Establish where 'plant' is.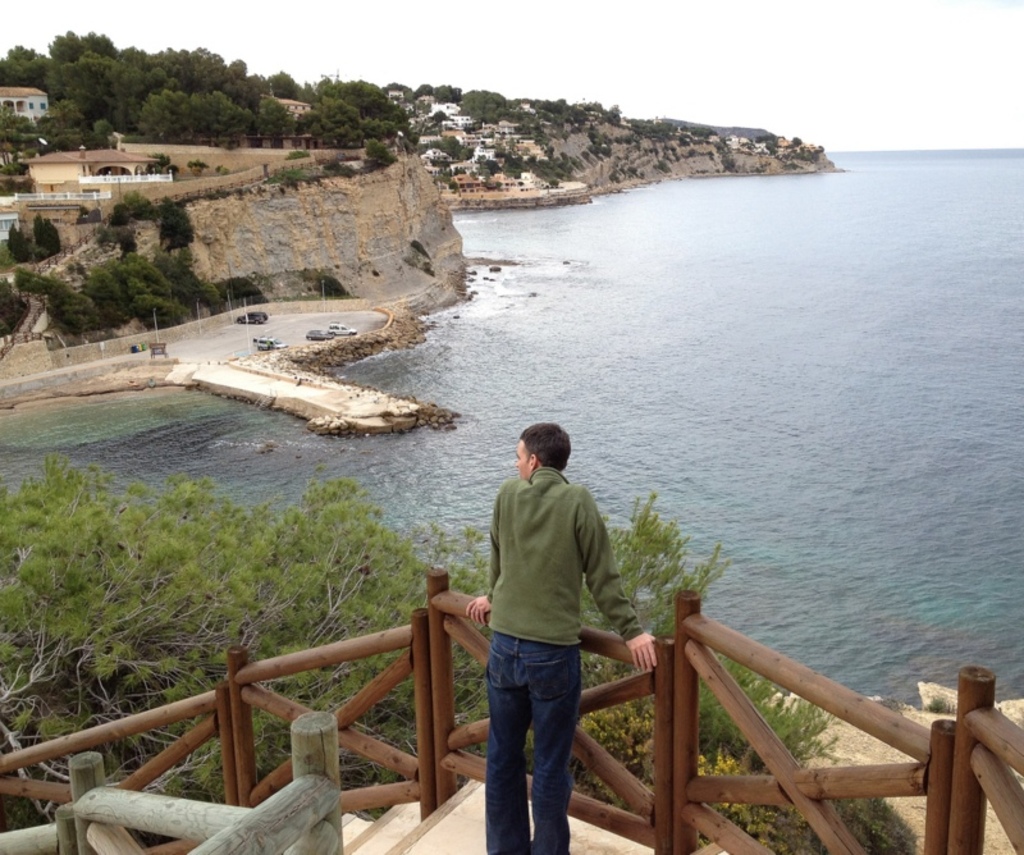
Established at 109/186/124/218.
